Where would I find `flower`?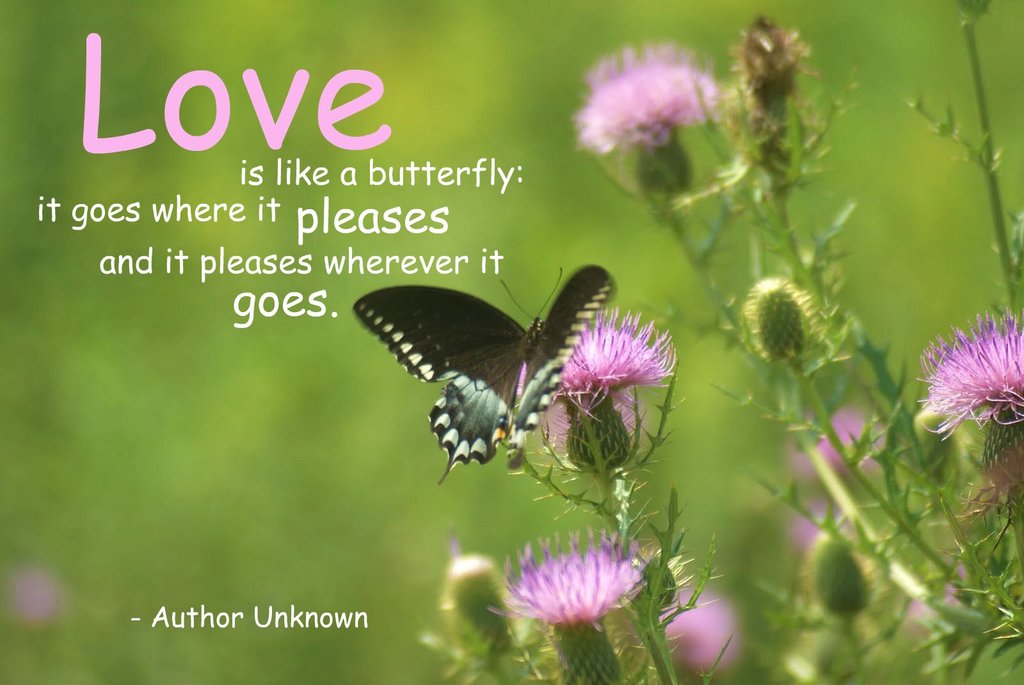
At x1=742 y1=276 x2=849 y2=391.
